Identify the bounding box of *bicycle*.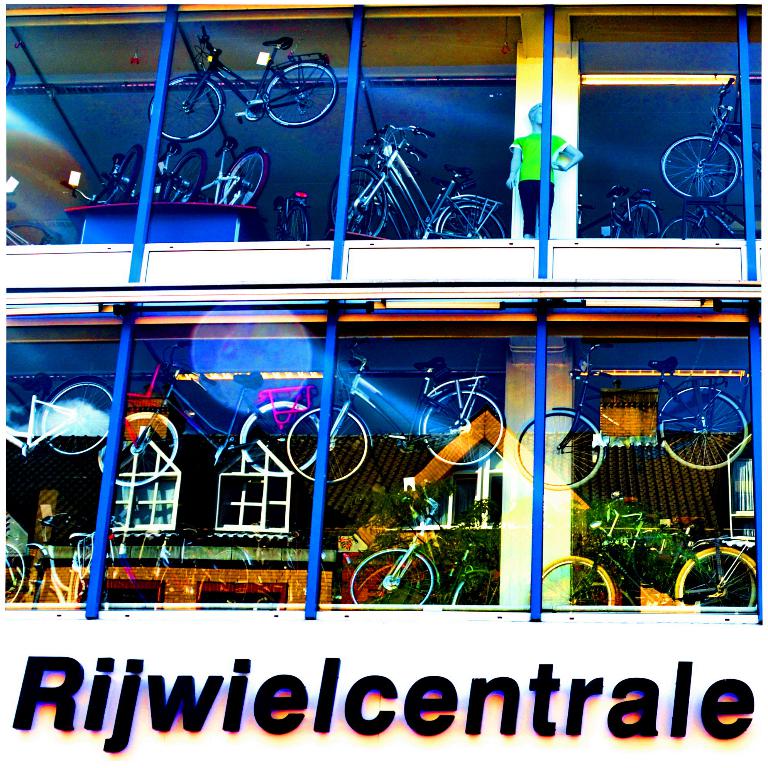
left=515, top=341, right=749, bottom=491.
